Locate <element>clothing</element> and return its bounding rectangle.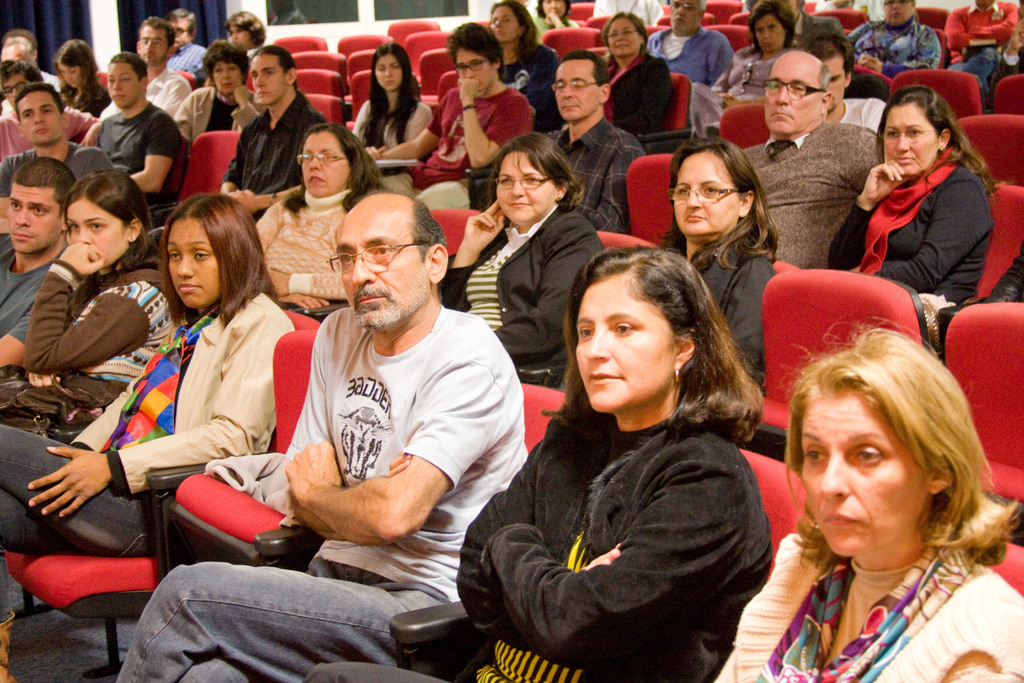
{"x1": 707, "y1": 531, "x2": 1023, "y2": 682}.
